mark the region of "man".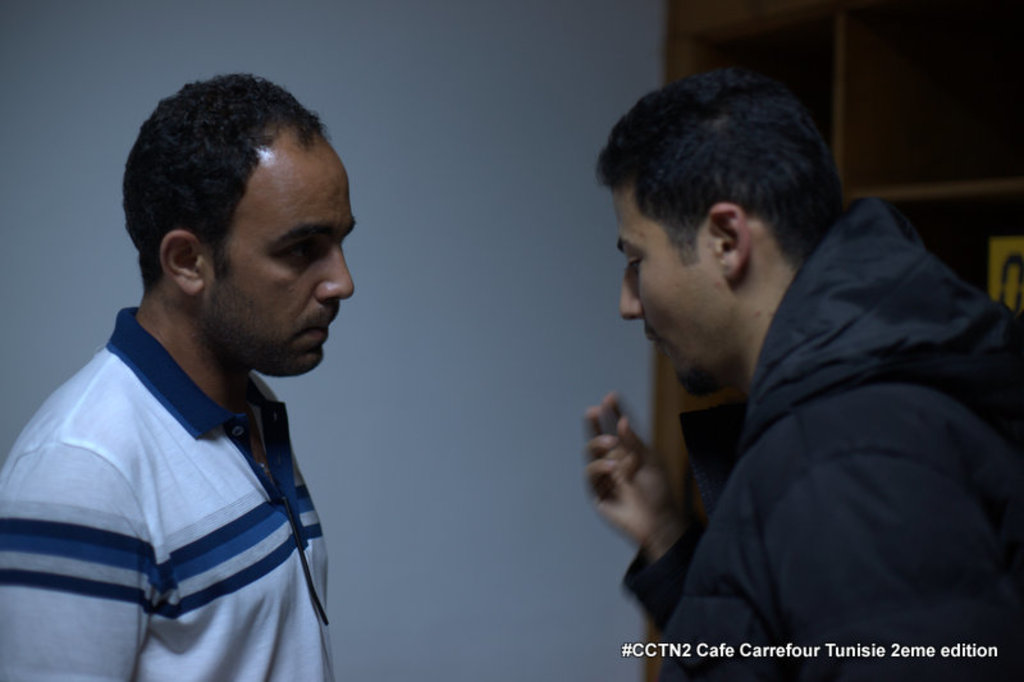
Region: <region>3, 70, 367, 681</region>.
